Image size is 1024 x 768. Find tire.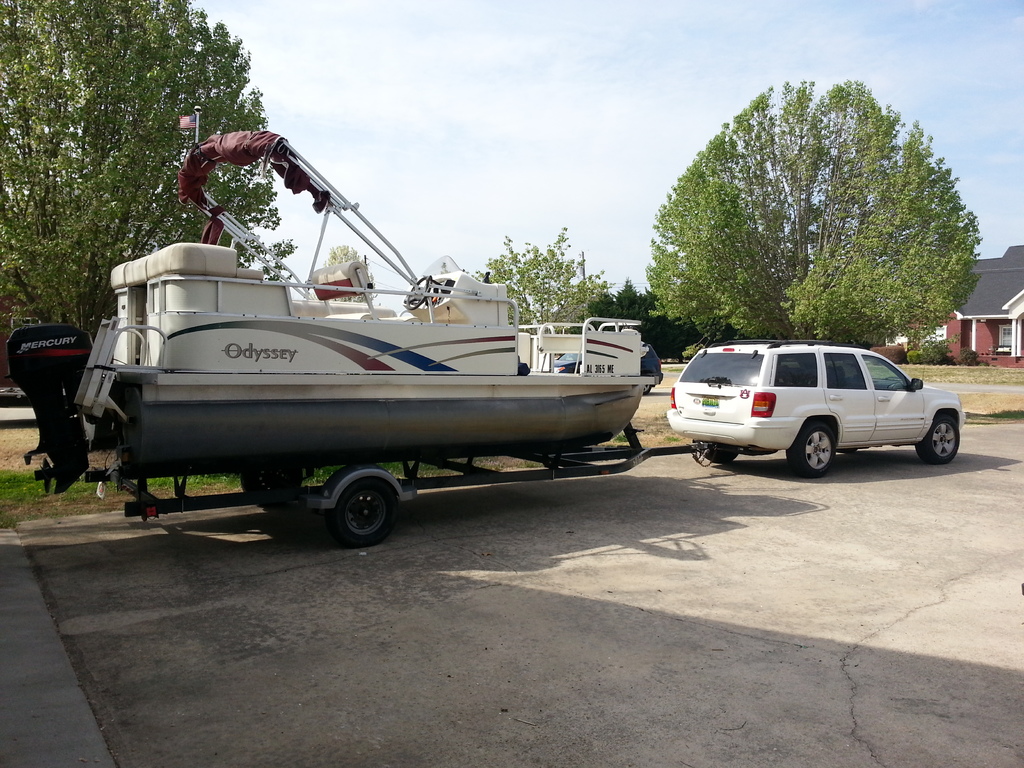
{"x1": 326, "y1": 480, "x2": 397, "y2": 546}.
